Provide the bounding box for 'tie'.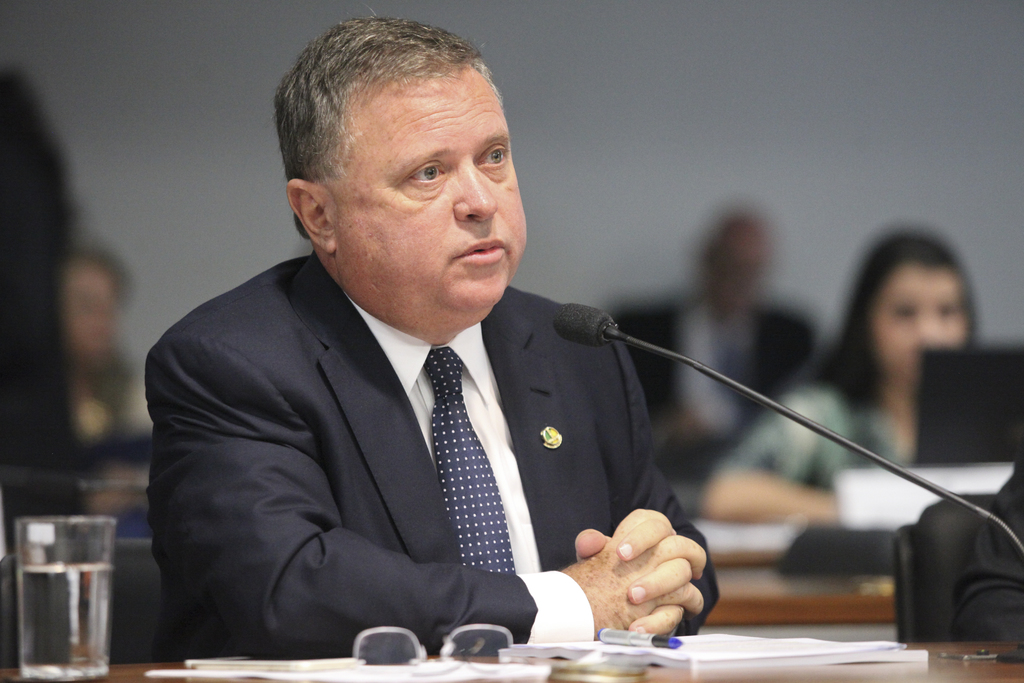
<box>425,345,515,570</box>.
